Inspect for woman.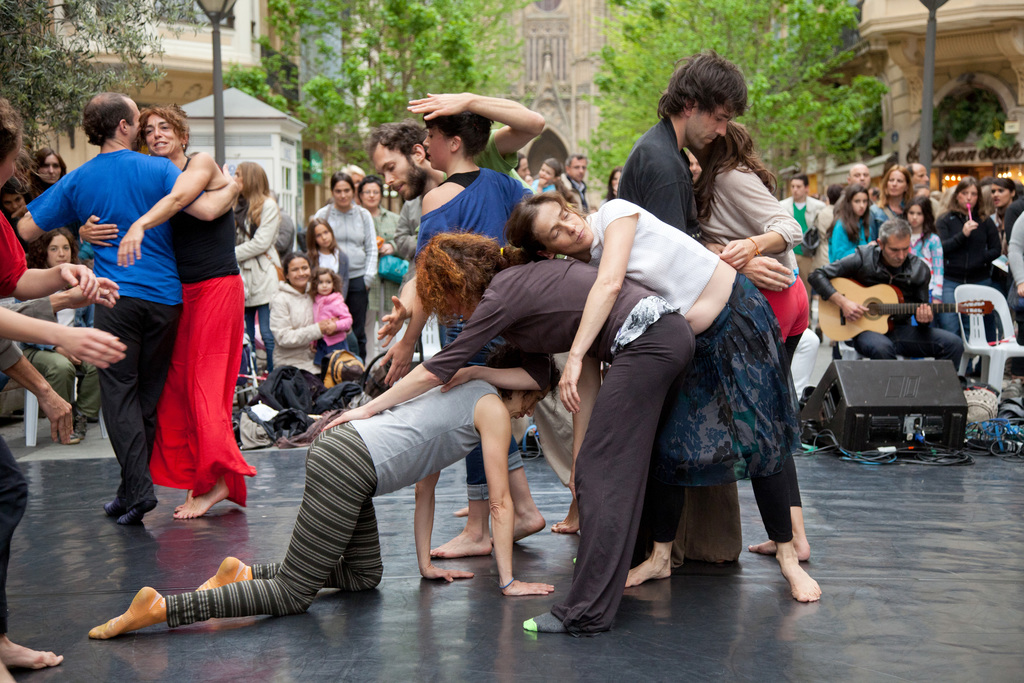
Inspection: bbox=[824, 183, 881, 273].
